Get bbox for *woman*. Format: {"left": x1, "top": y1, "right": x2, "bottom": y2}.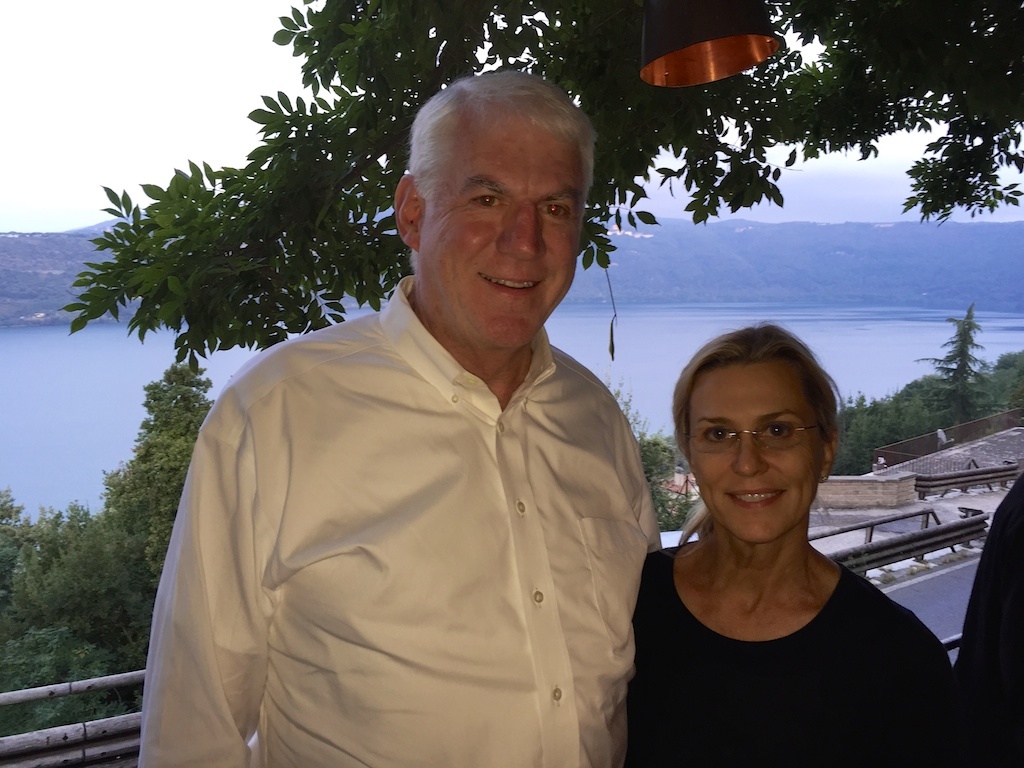
{"left": 599, "top": 322, "right": 982, "bottom": 767}.
